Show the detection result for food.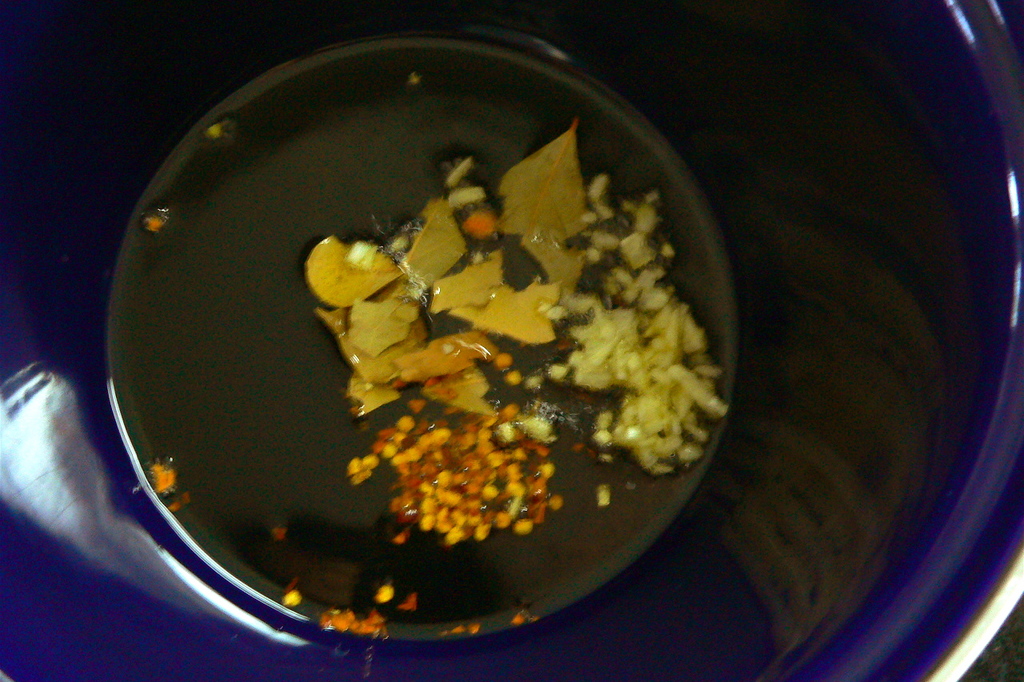
255 132 734 505.
